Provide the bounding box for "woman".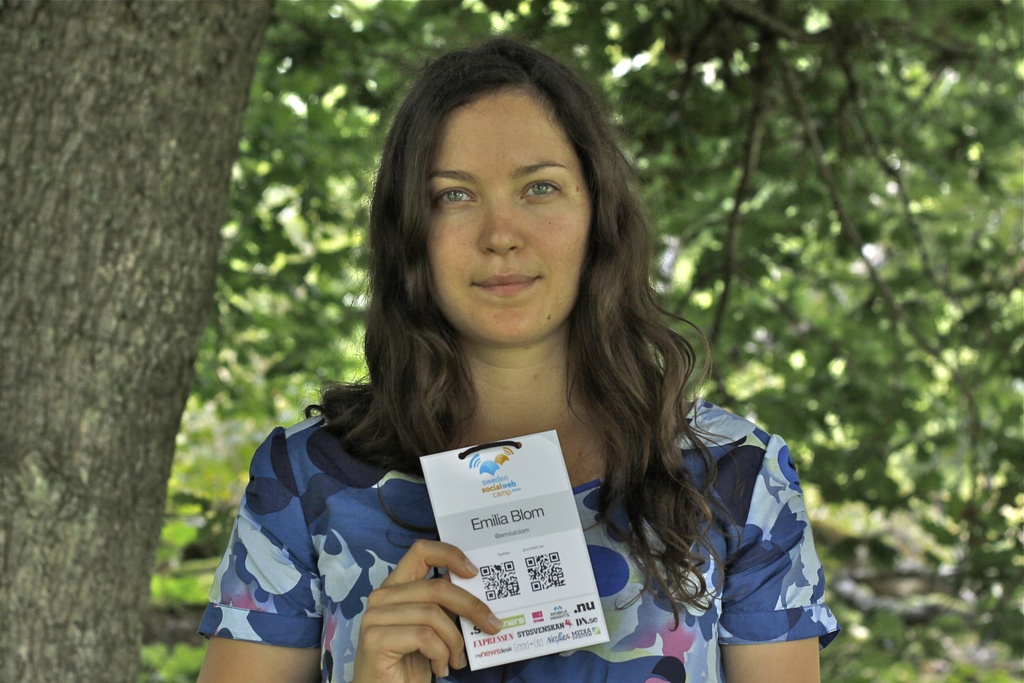
crop(198, 57, 800, 682).
